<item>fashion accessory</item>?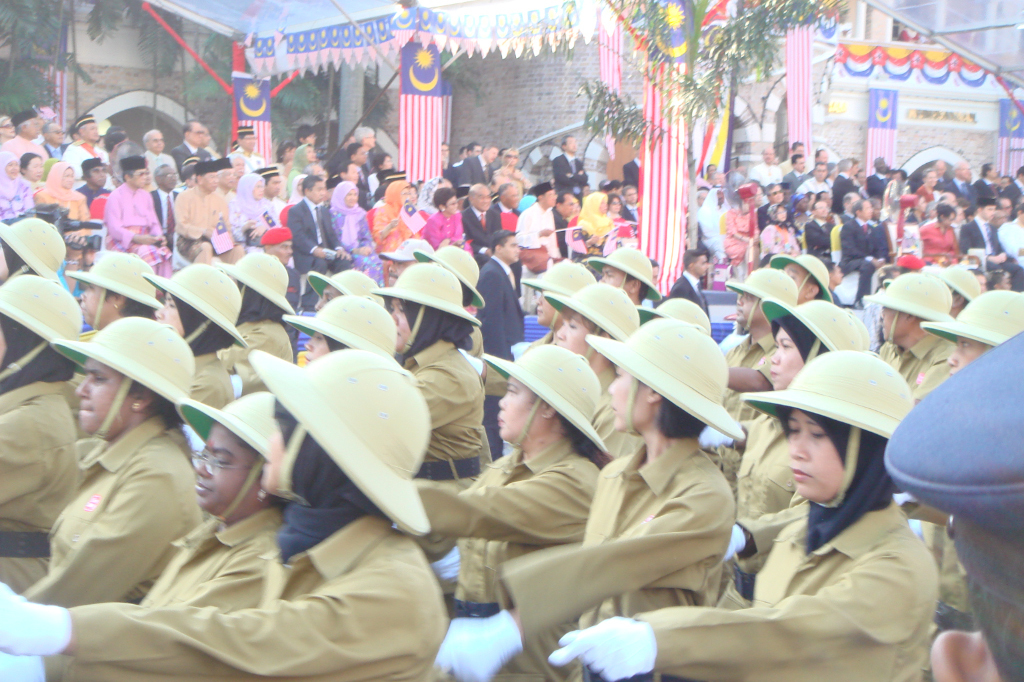
(277, 392, 387, 567)
